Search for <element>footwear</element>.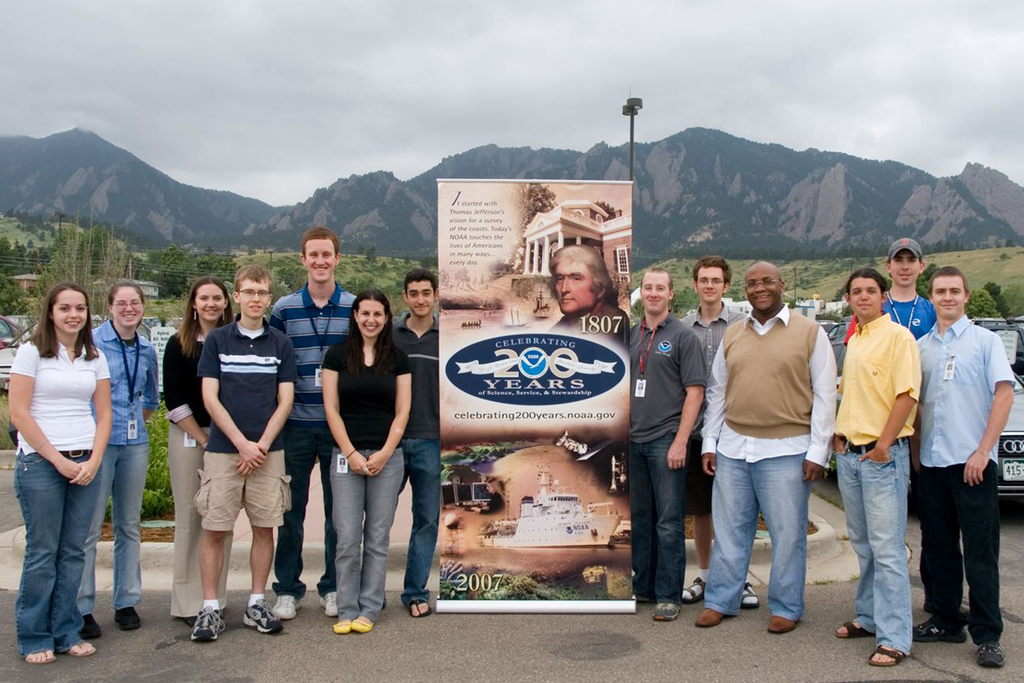
Found at <box>321,587,336,618</box>.
